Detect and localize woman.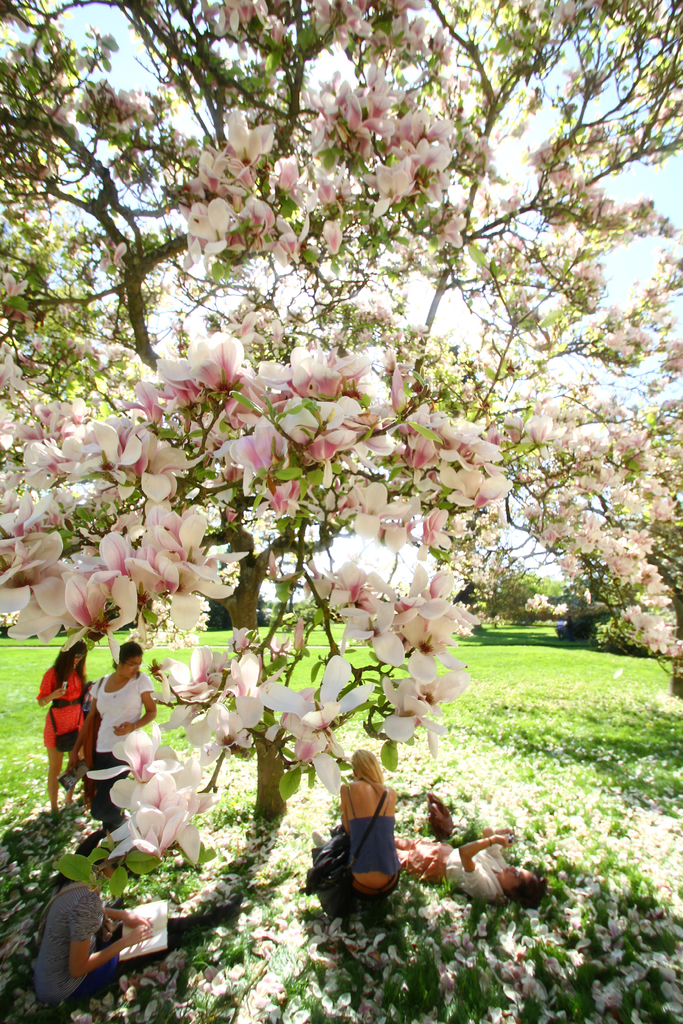
Localized at detection(78, 644, 148, 836).
